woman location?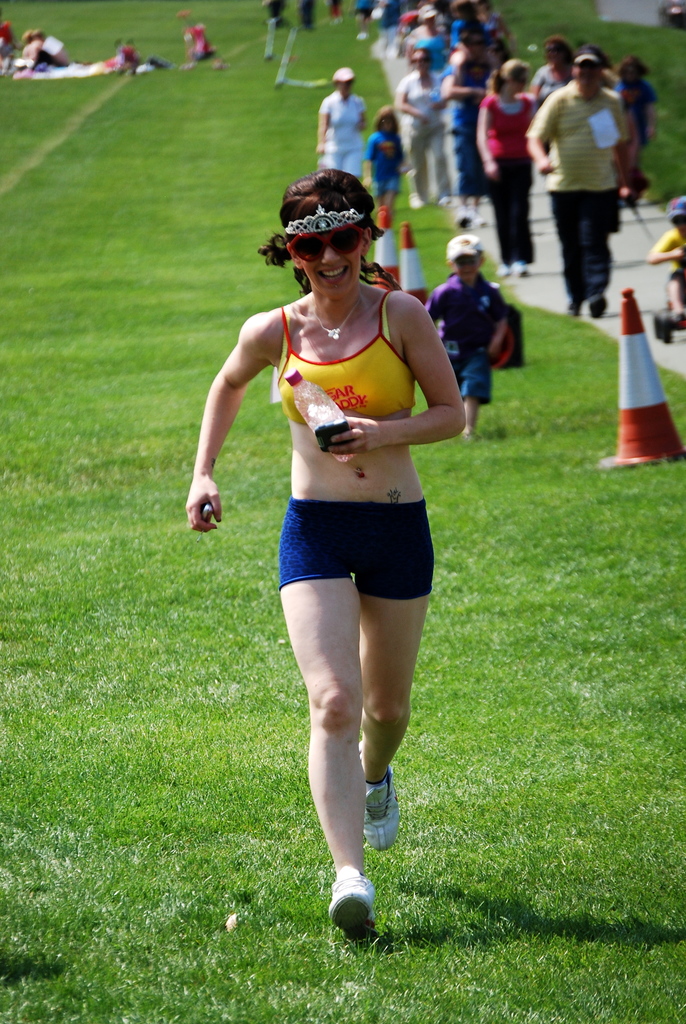
bbox=(619, 55, 671, 214)
